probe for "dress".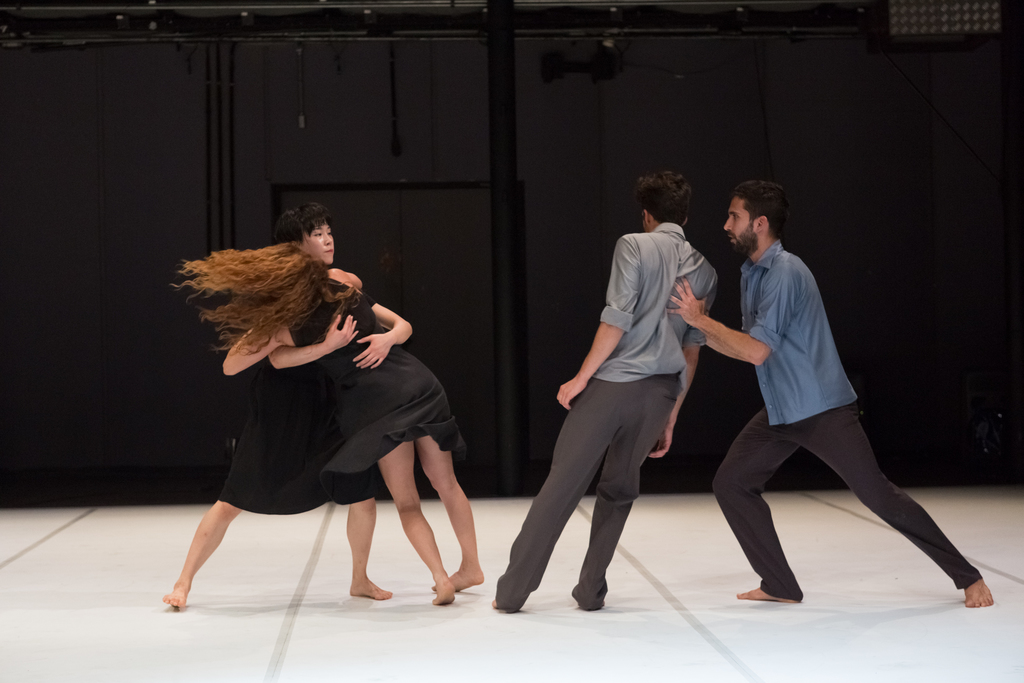
Probe result: {"left": 287, "top": 278, "right": 468, "bottom": 506}.
